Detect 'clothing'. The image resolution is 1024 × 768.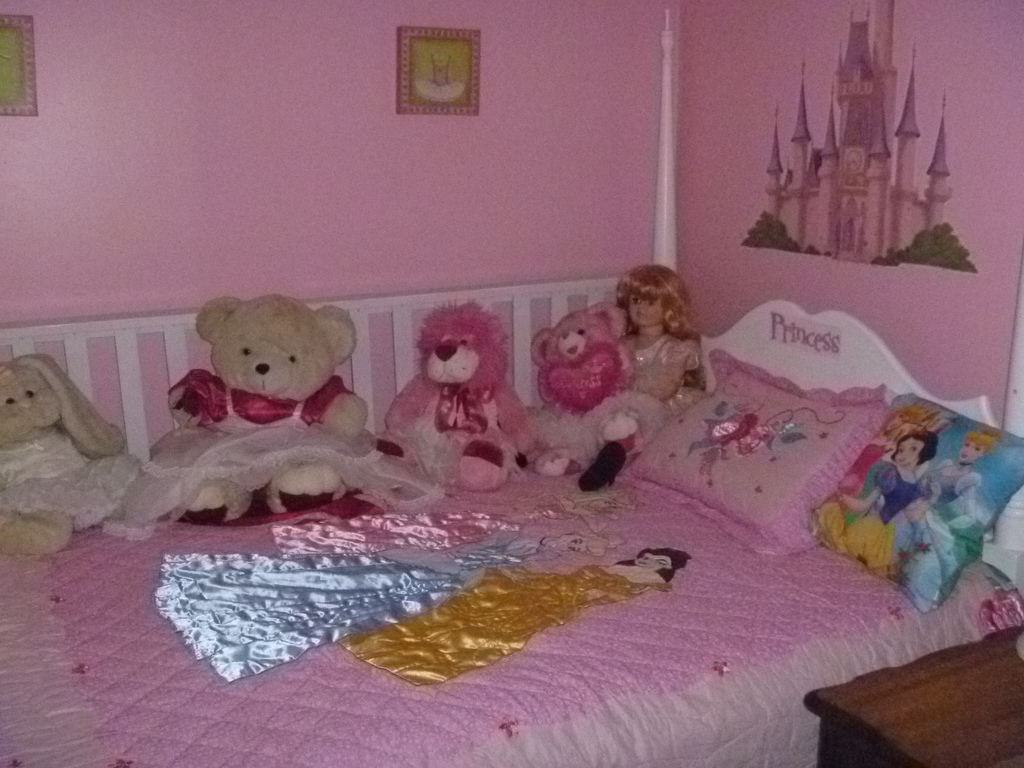
(x1=335, y1=568, x2=671, y2=687).
